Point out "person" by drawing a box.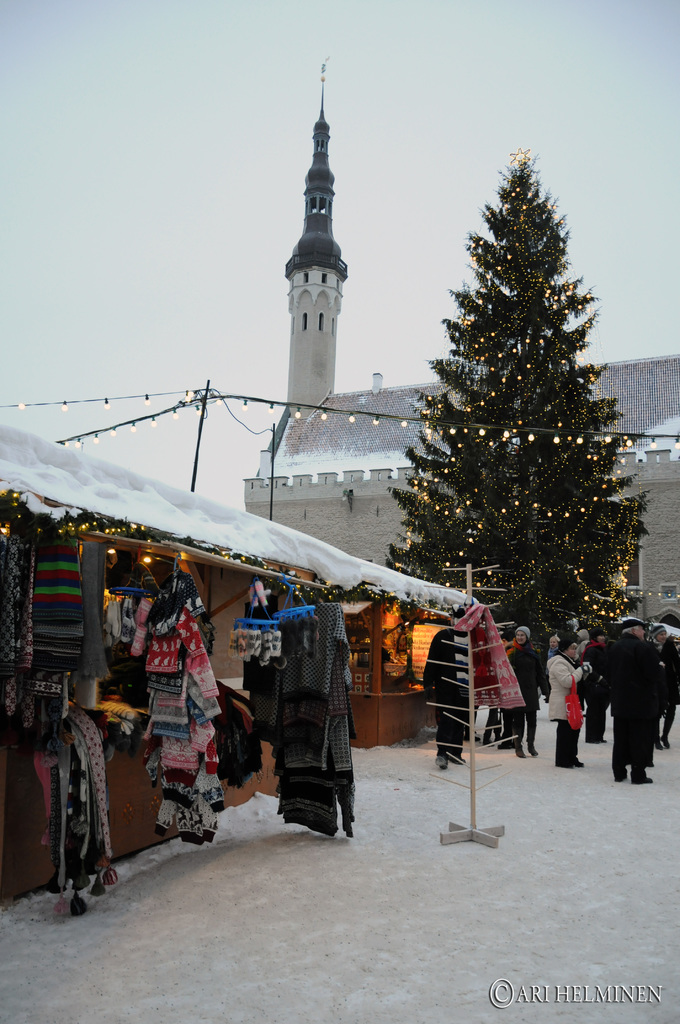
bbox(586, 614, 674, 784).
